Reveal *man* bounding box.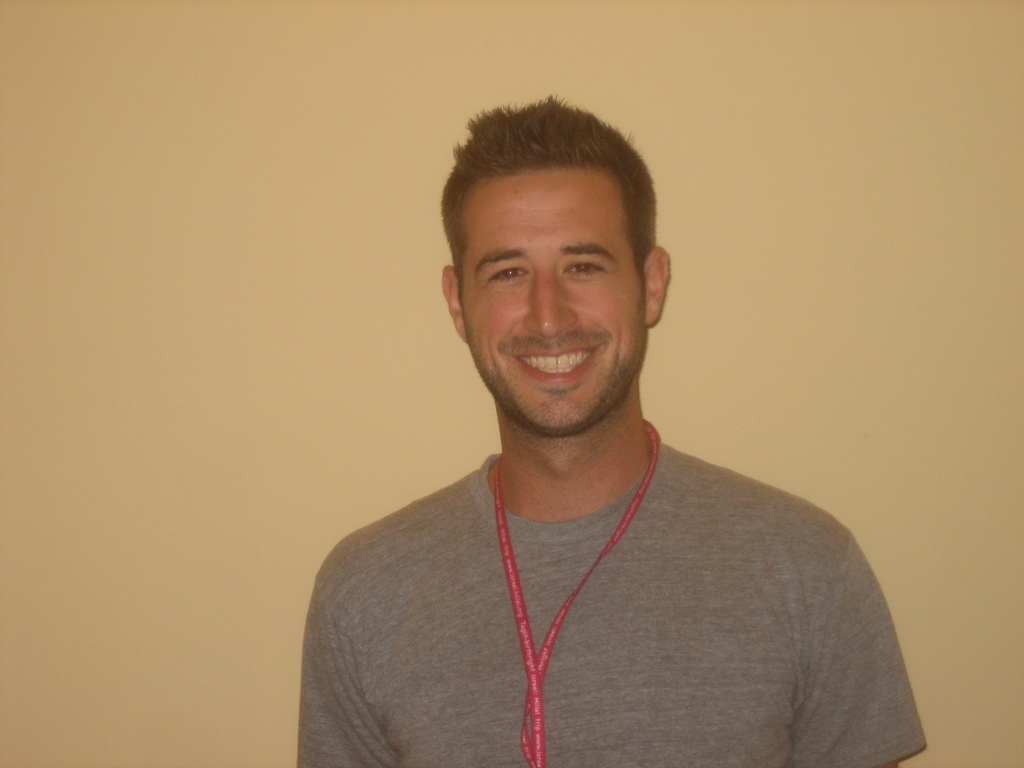
Revealed: [293,91,913,765].
